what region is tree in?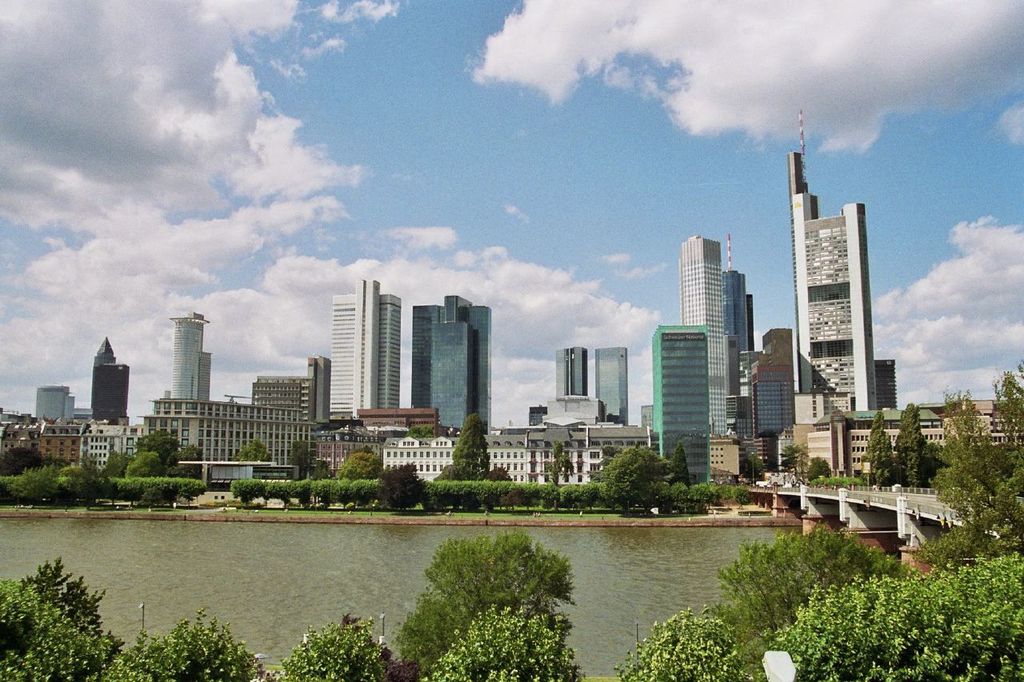
(240,443,270,460).
